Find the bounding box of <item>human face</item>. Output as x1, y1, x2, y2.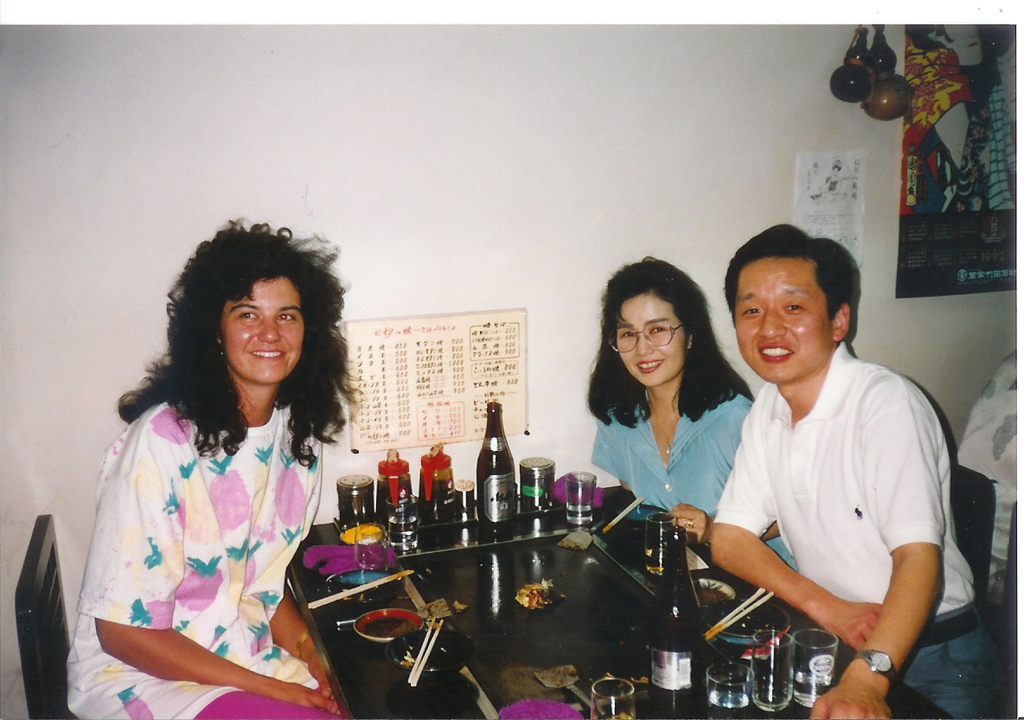
620, 292, 686, 388.
